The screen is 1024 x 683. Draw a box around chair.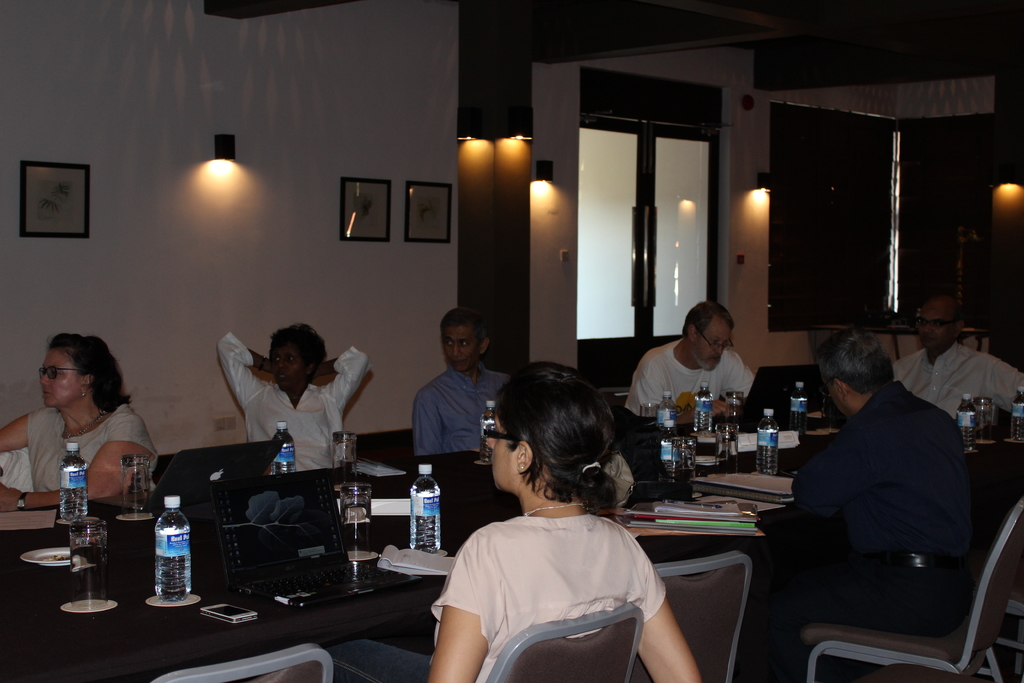
region(151, 644, 332, 682).
